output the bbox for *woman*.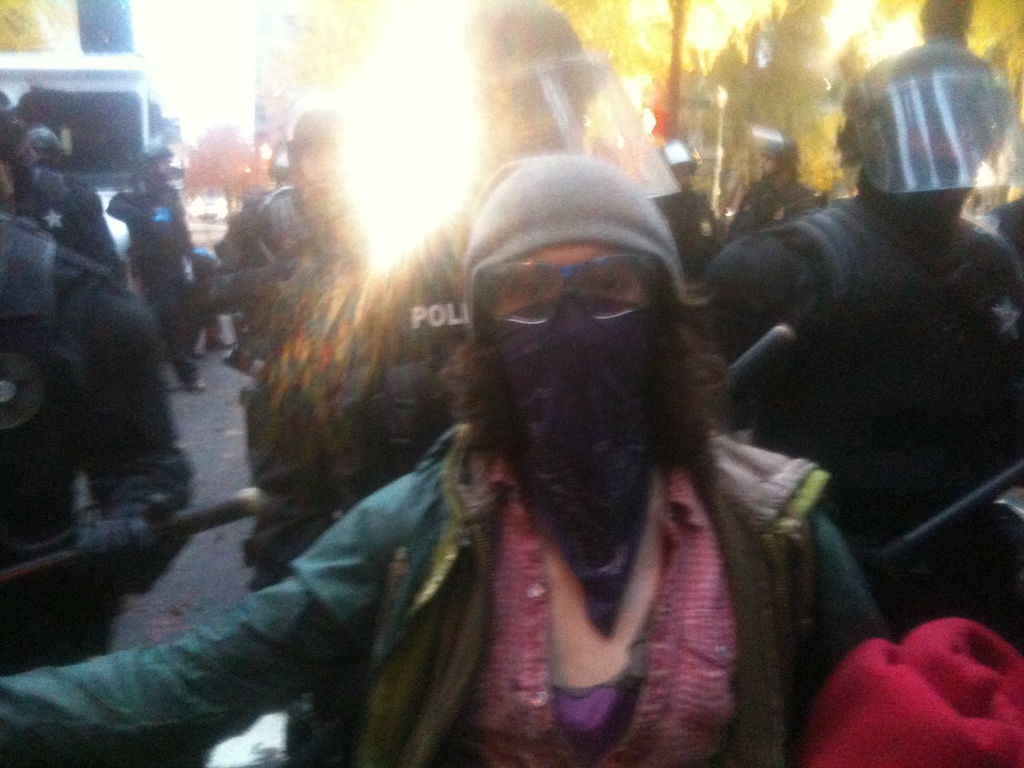
detection(0, 151, 888, 767).
